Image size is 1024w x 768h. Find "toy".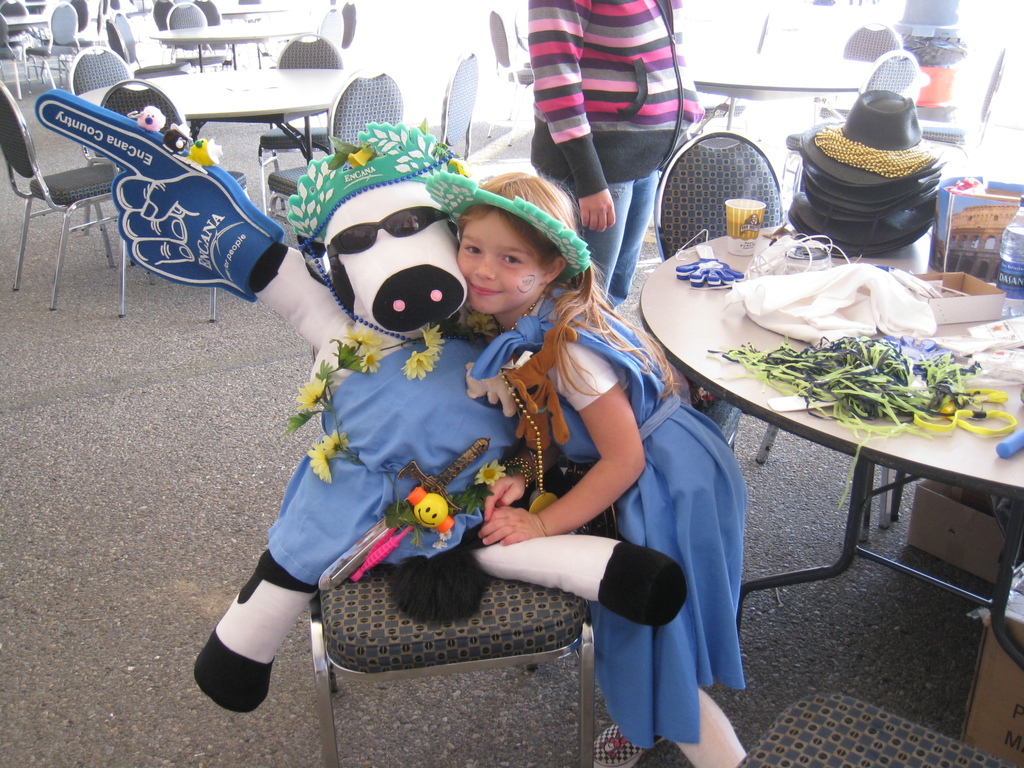
detection(152, 118, 715, 744).
